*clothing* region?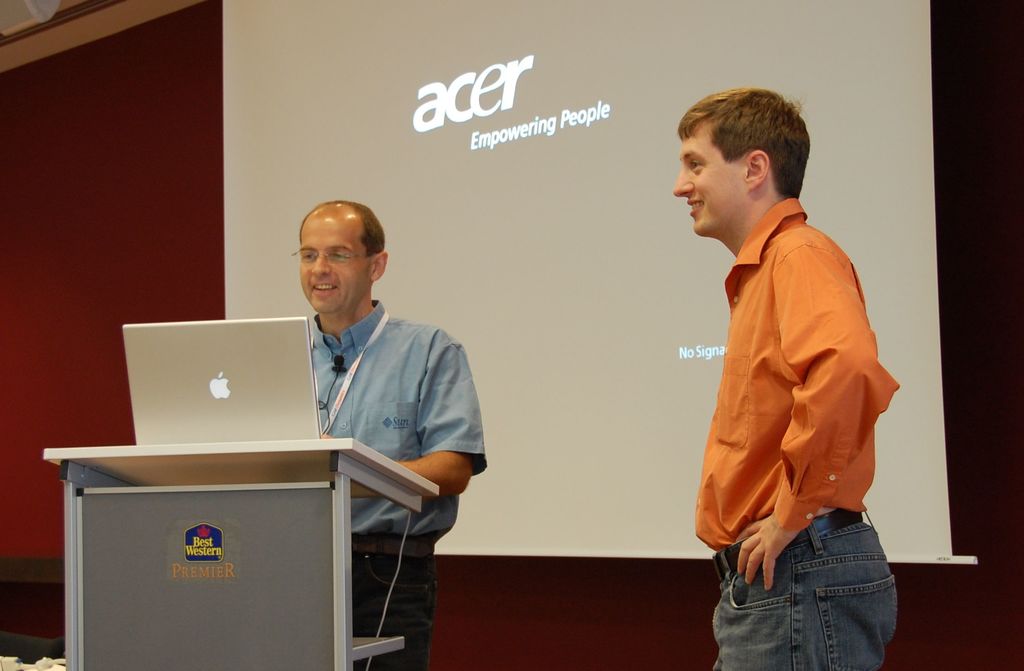
(682, 172, 897, 611)
